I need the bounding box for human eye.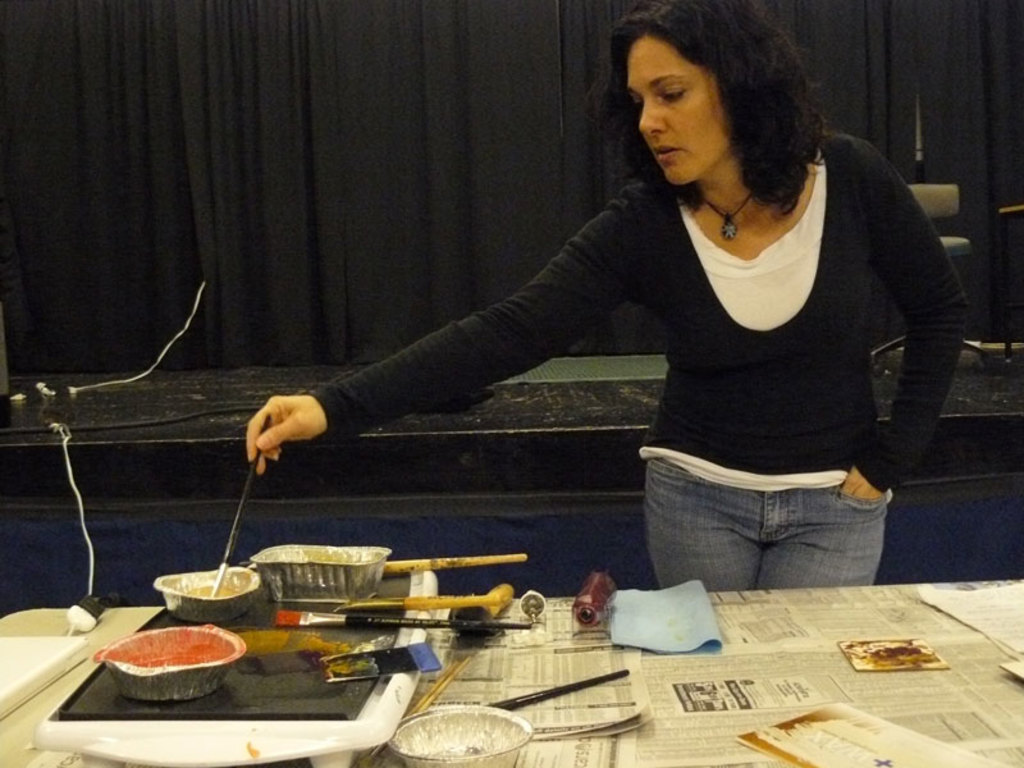
Here it is: box(634, 95, 644, 111).
